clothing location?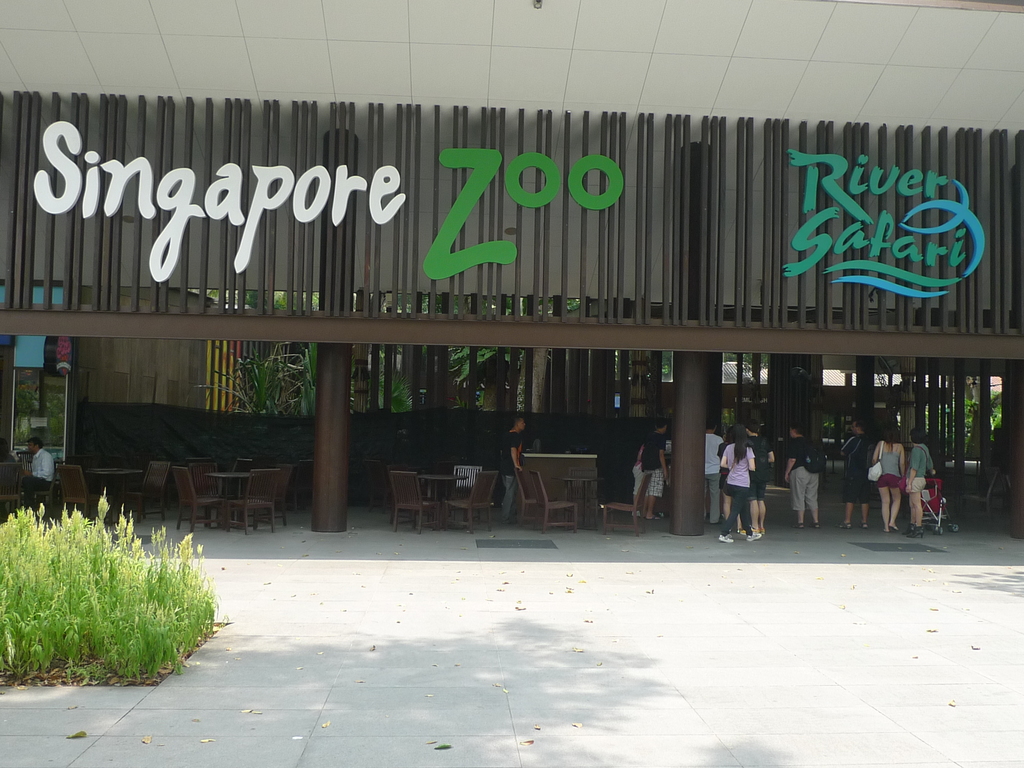
[722,444,758,537]
